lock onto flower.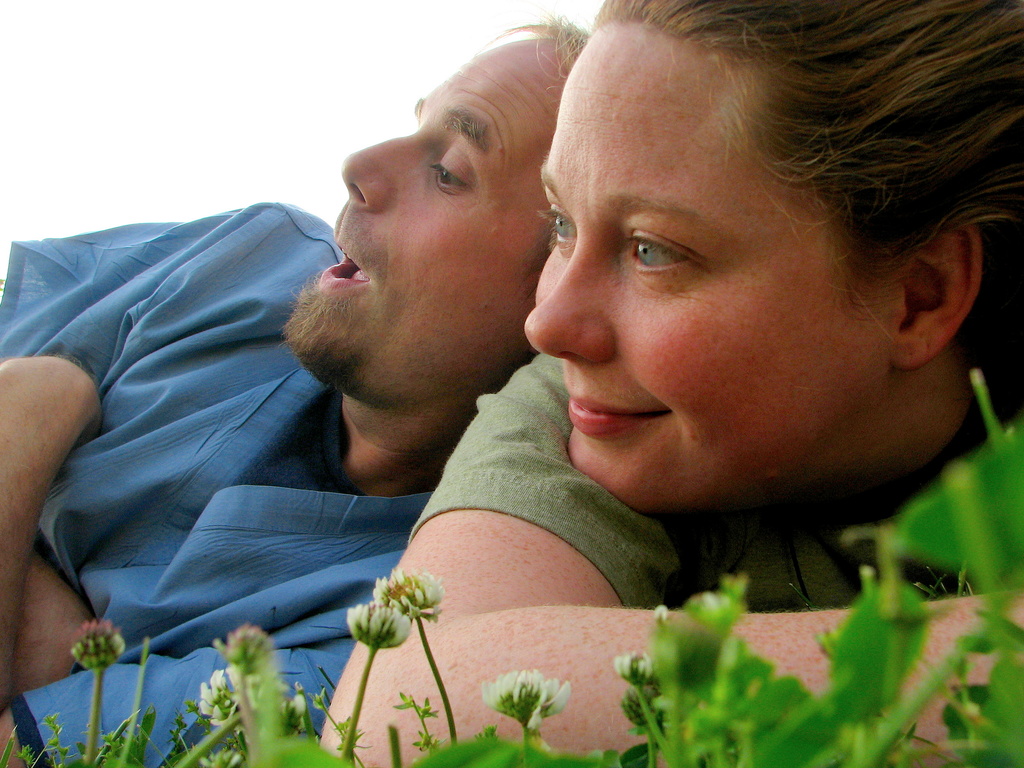
Locked: {"x1": 612, "y1": 650, "x2": 661, "y2": 689}.
